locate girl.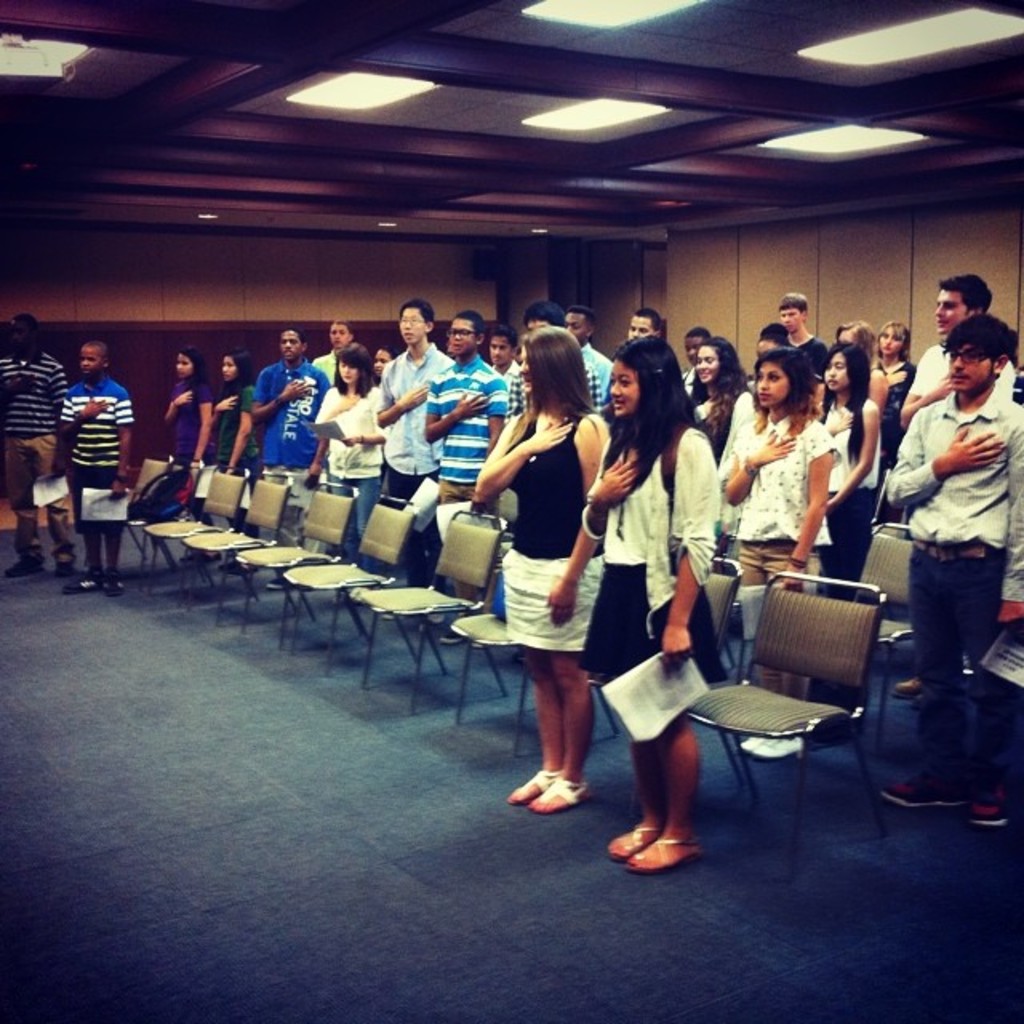
Bounding box: Rect(875, 320, 912, 456).
